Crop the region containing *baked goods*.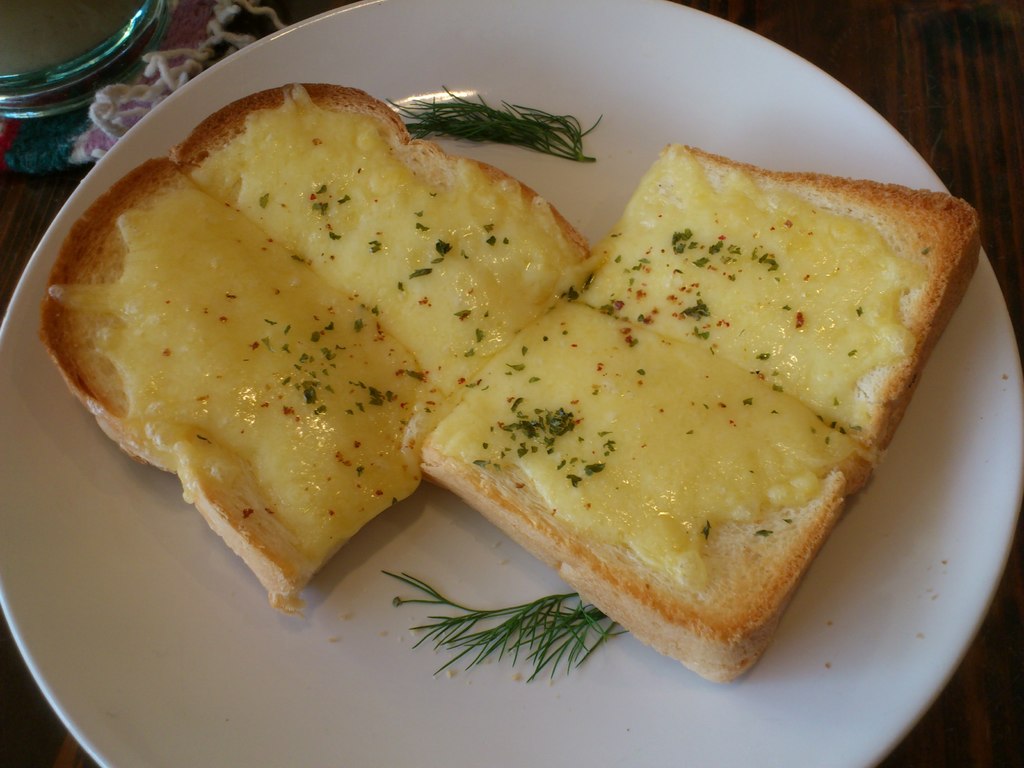
Crop region: box=[419, 138, 980, 685].
